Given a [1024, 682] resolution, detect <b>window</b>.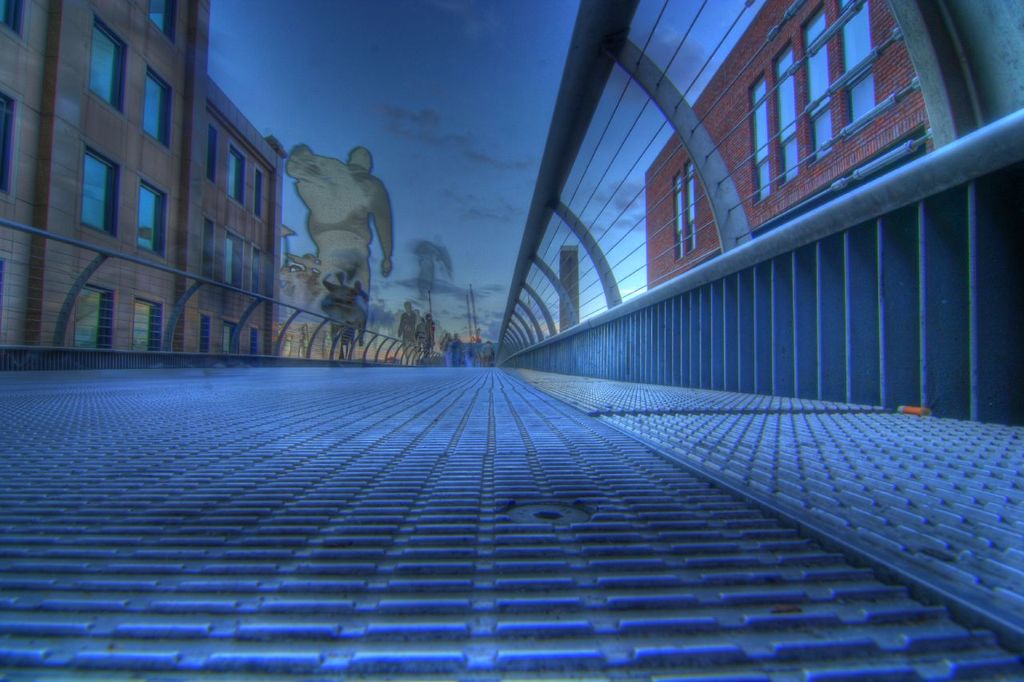
[794,6,834,166].
